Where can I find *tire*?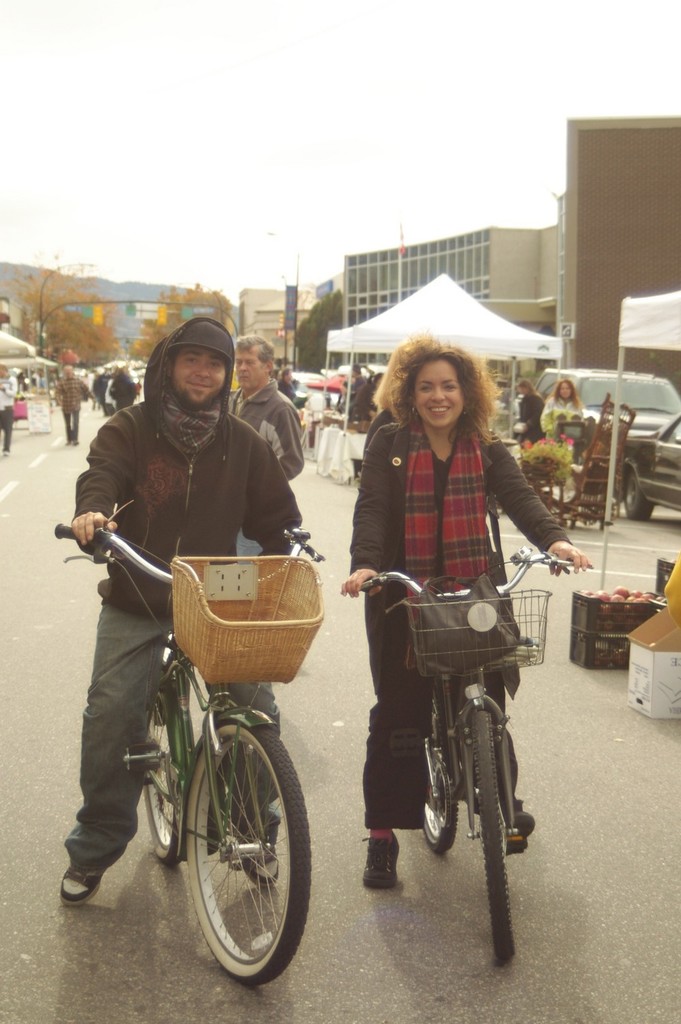
You can find it at select_region(181, 719, 315, 990).
